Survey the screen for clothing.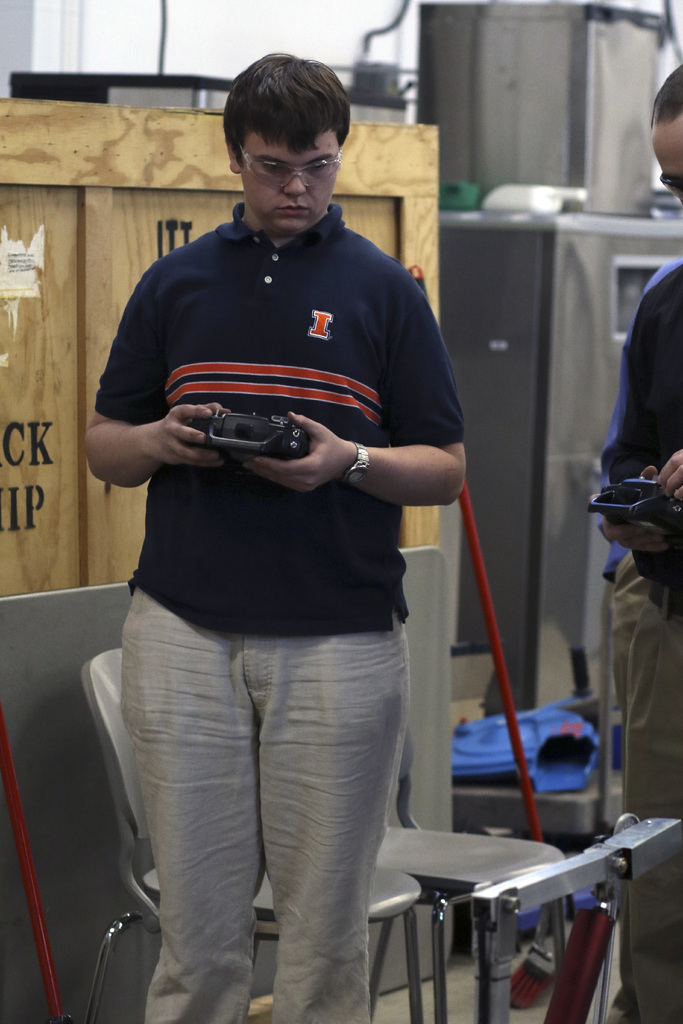
Survey found: pyautogui.locateOnScreen(119, 586, 403, 1023).
